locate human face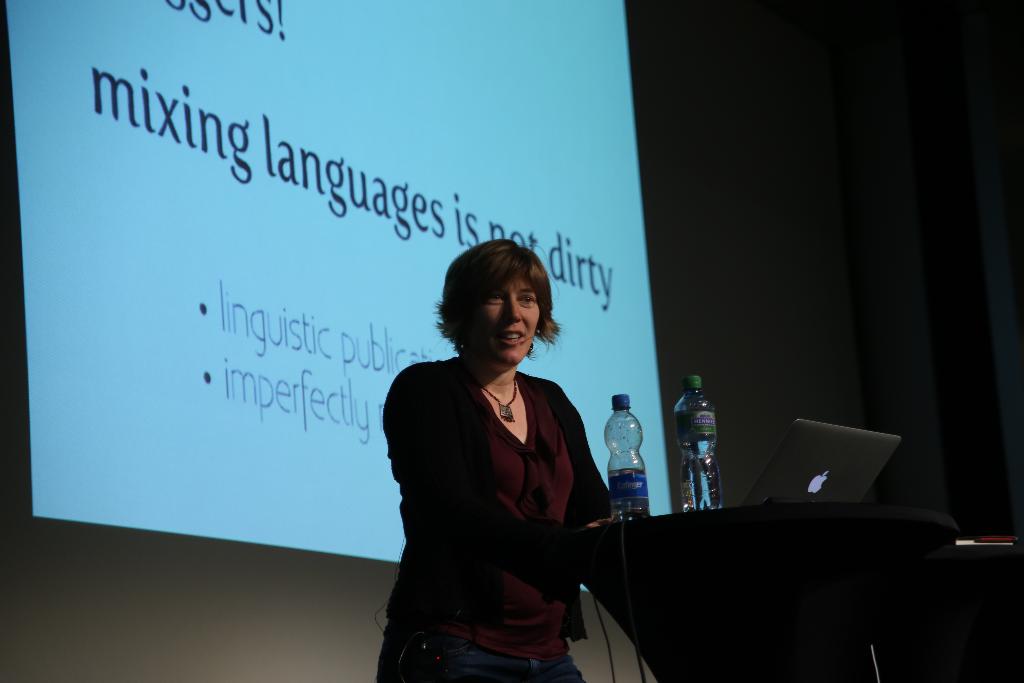
pyautogui.locateOnScreen(473, 277, 543, 365)
